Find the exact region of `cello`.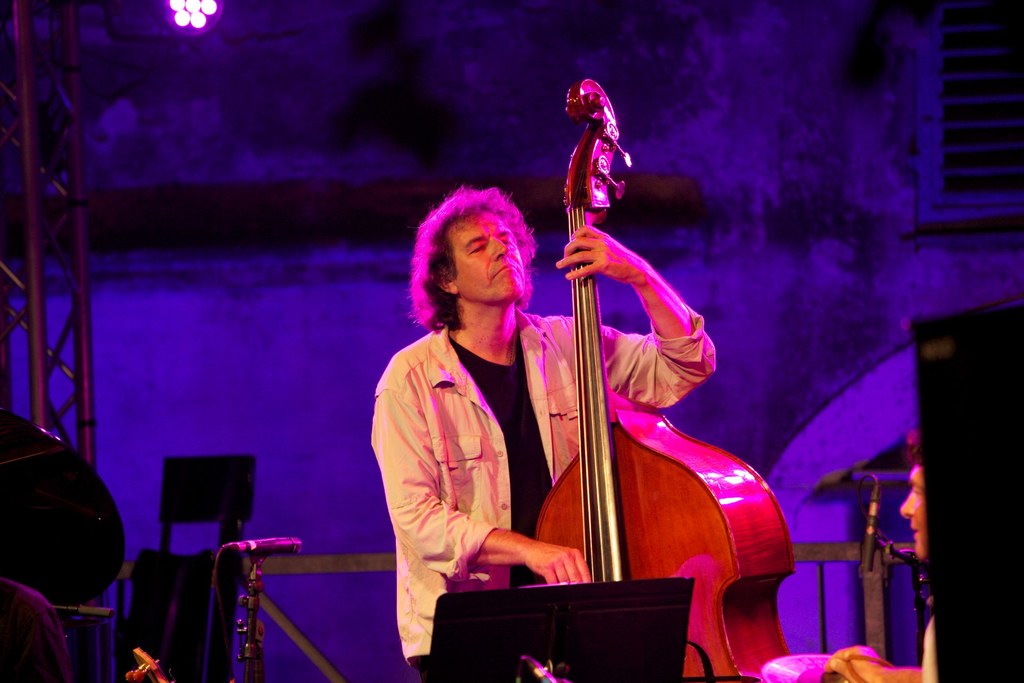
Exact region: [532,81,795,682].
